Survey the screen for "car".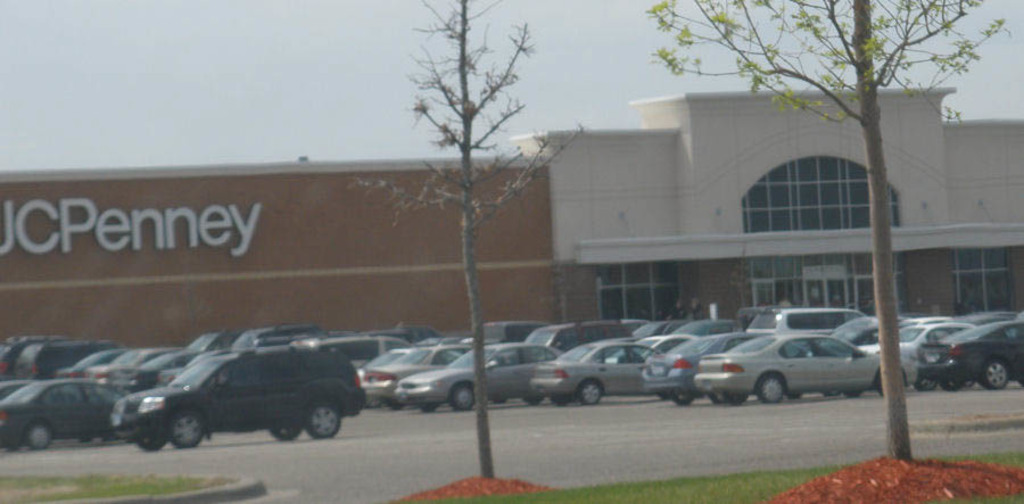
Survey found: box=[696, 338, 916, 403].
